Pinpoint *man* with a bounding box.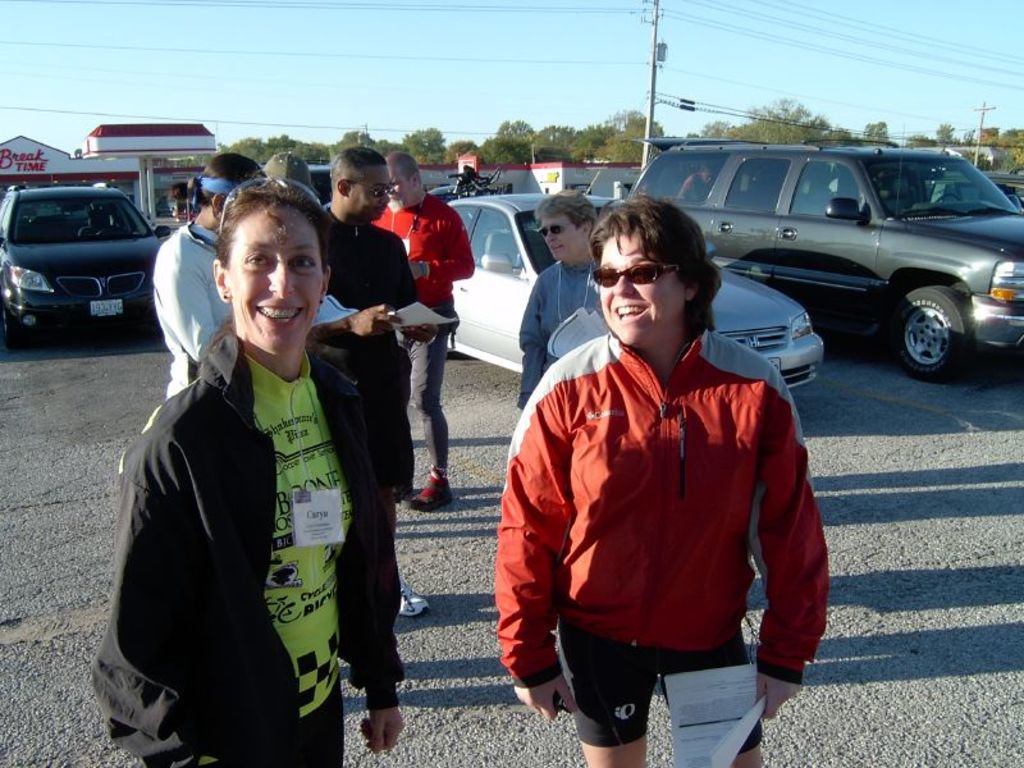
locate(370, 152, 479, 515).
